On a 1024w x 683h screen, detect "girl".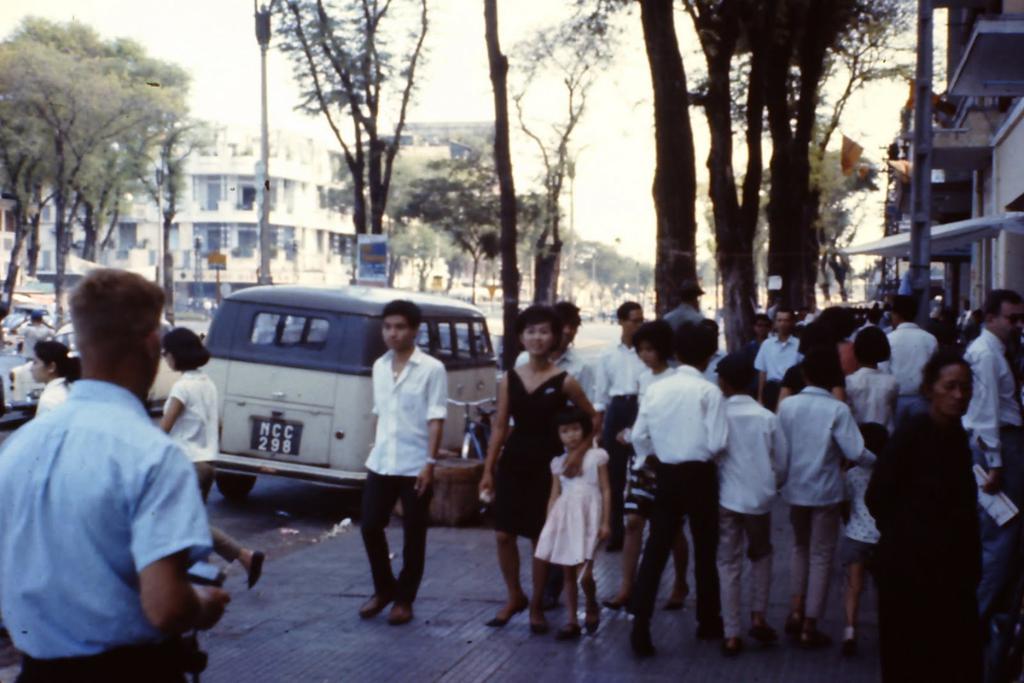
bbox=(29, 343, 81, 416).
